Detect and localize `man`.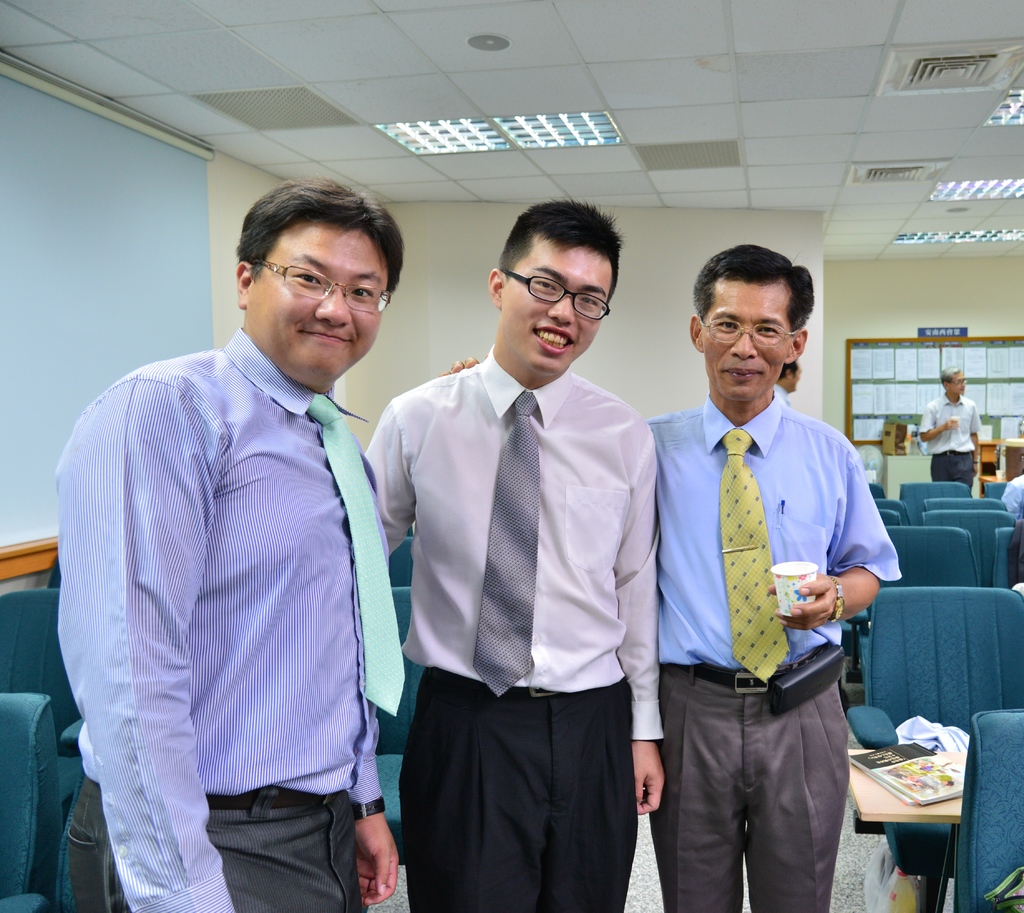
Localized at <box>645,245,902,912</box>.
